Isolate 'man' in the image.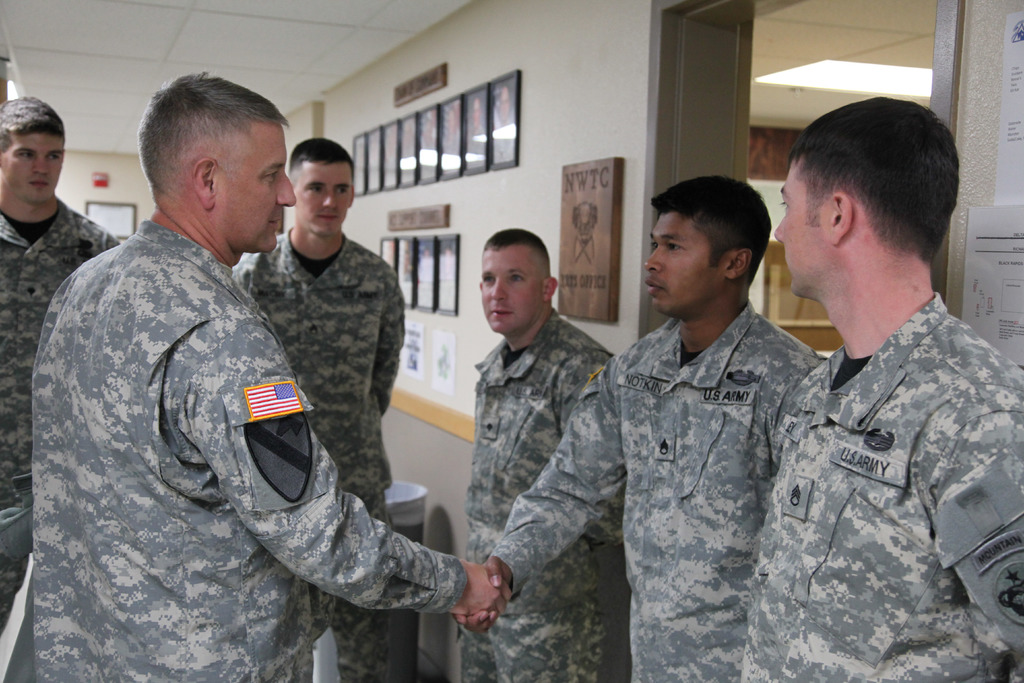
Isolated region: BBox(740, 94, 1023, 682).
